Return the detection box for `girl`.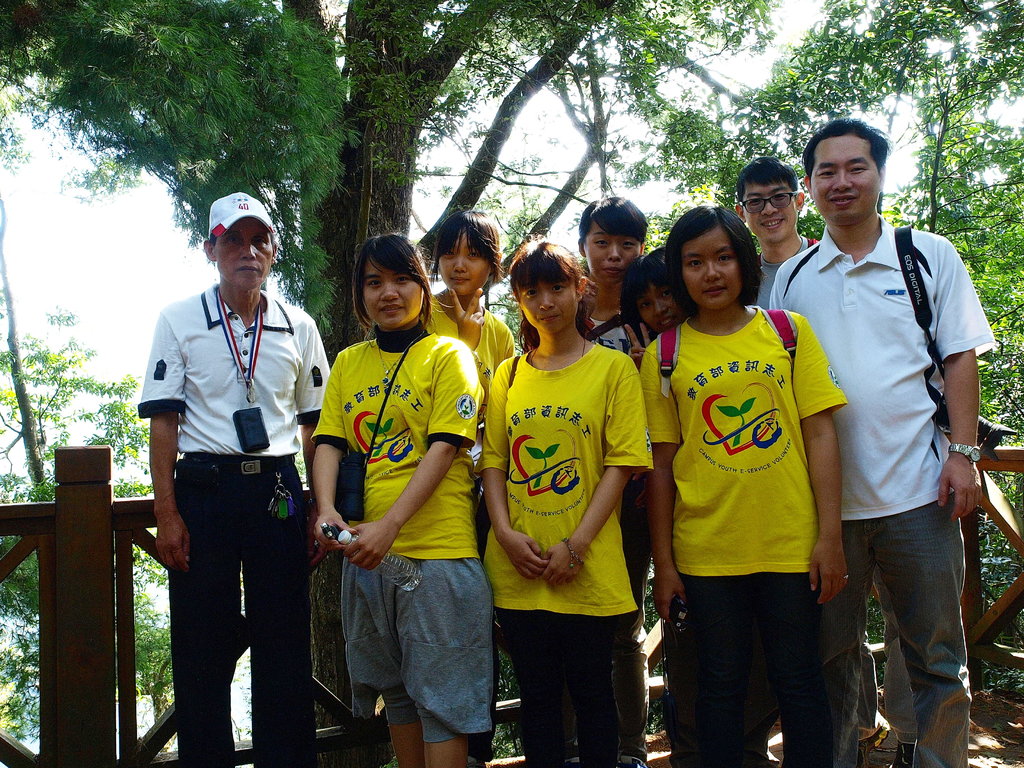
bbox=[632, 248, 696, 364].
